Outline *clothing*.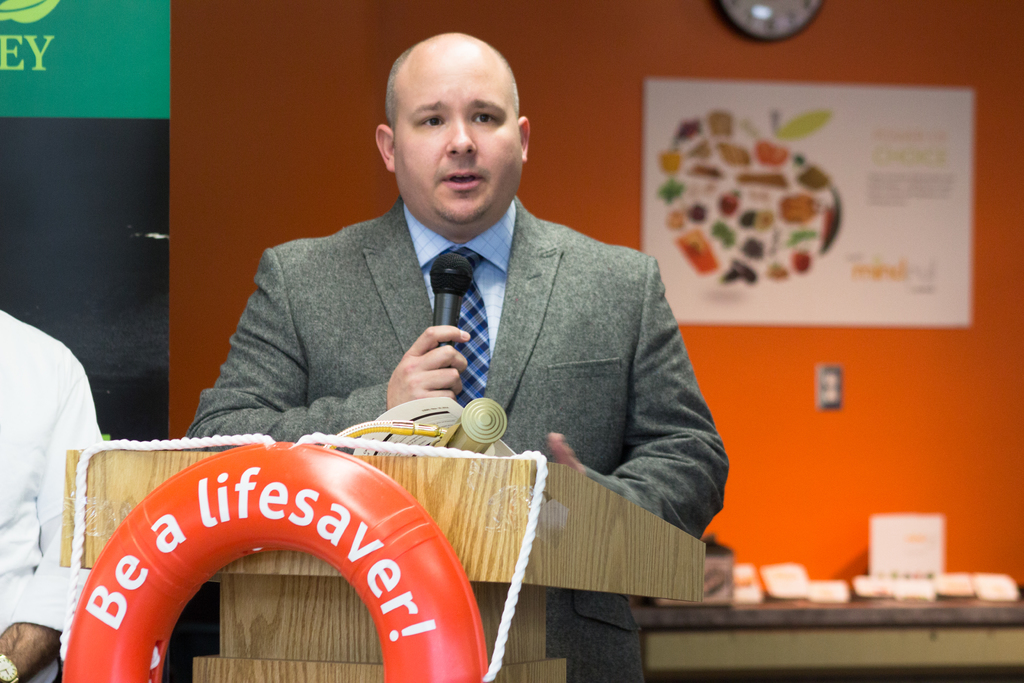
Outline: crop(186, 195, 728, 682).
